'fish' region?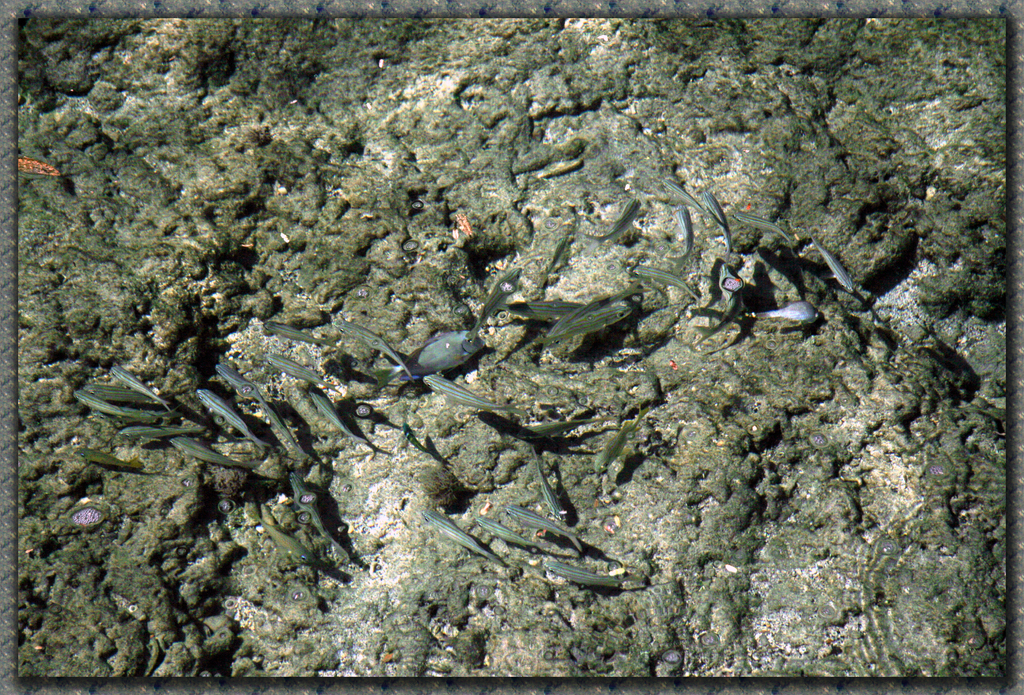
84,380,155,402
